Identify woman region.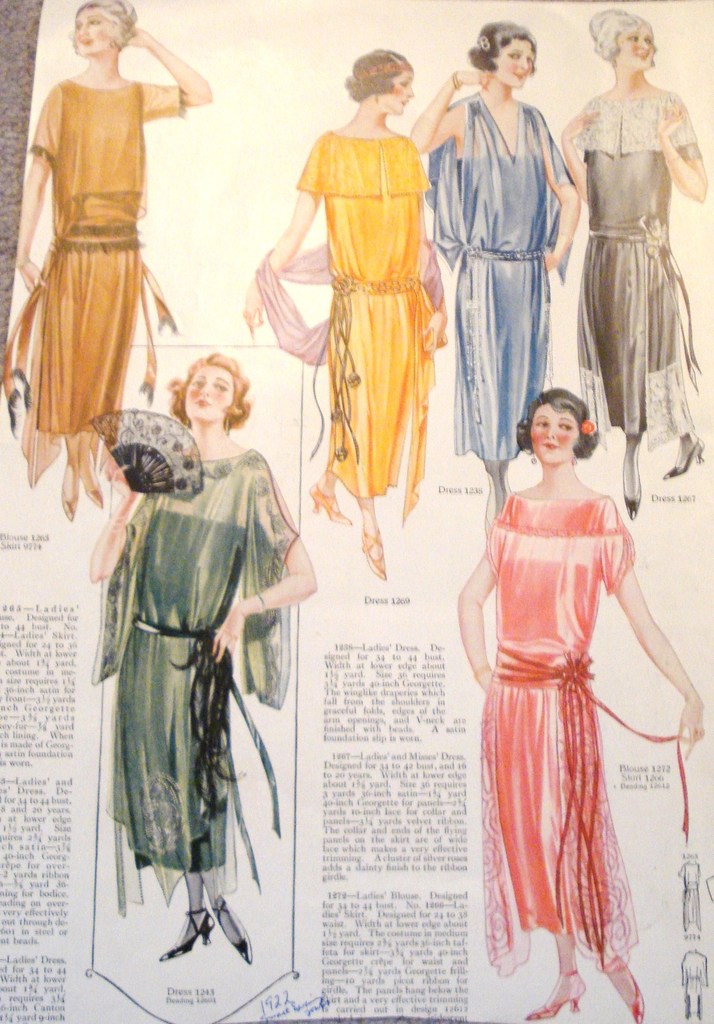
Region: [x1=462, y1=353, x2=668, y2=977].
